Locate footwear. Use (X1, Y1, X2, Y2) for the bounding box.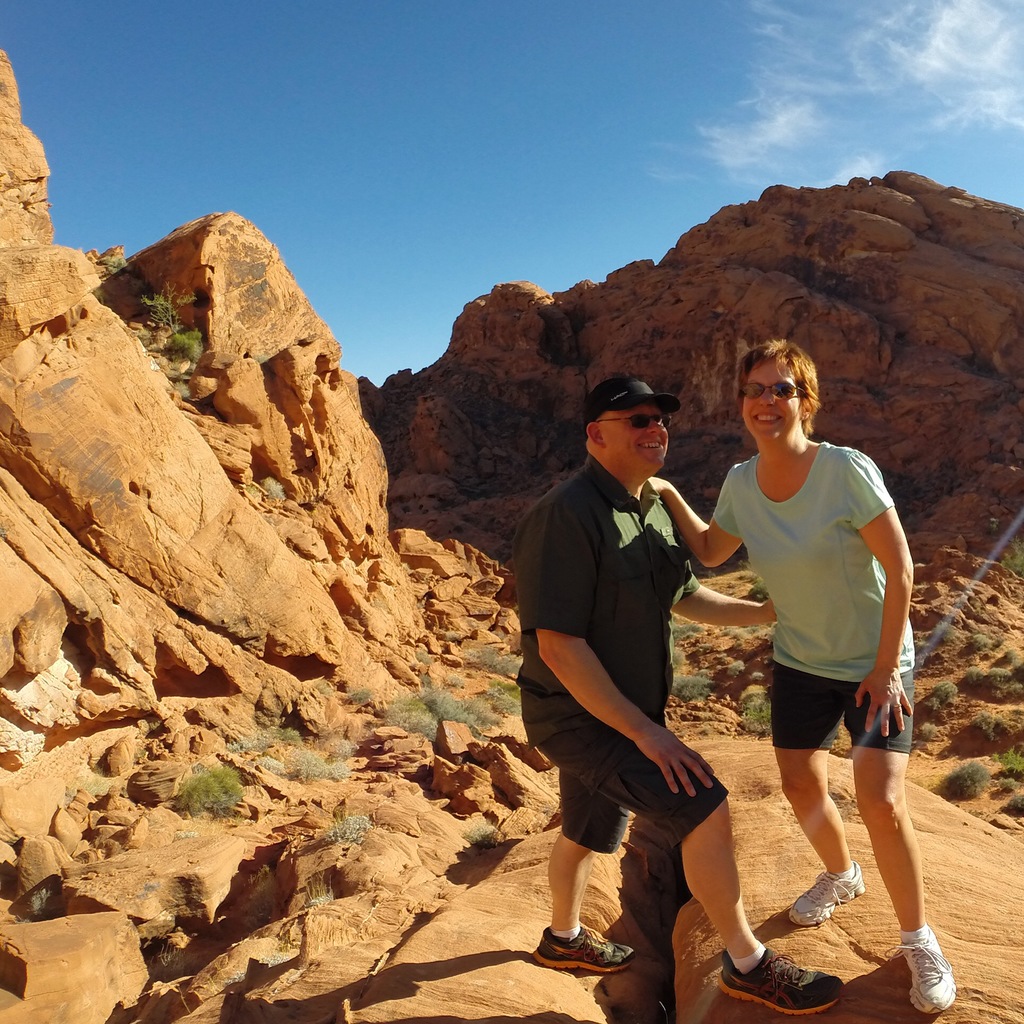
(787, 858, 864, 929).
